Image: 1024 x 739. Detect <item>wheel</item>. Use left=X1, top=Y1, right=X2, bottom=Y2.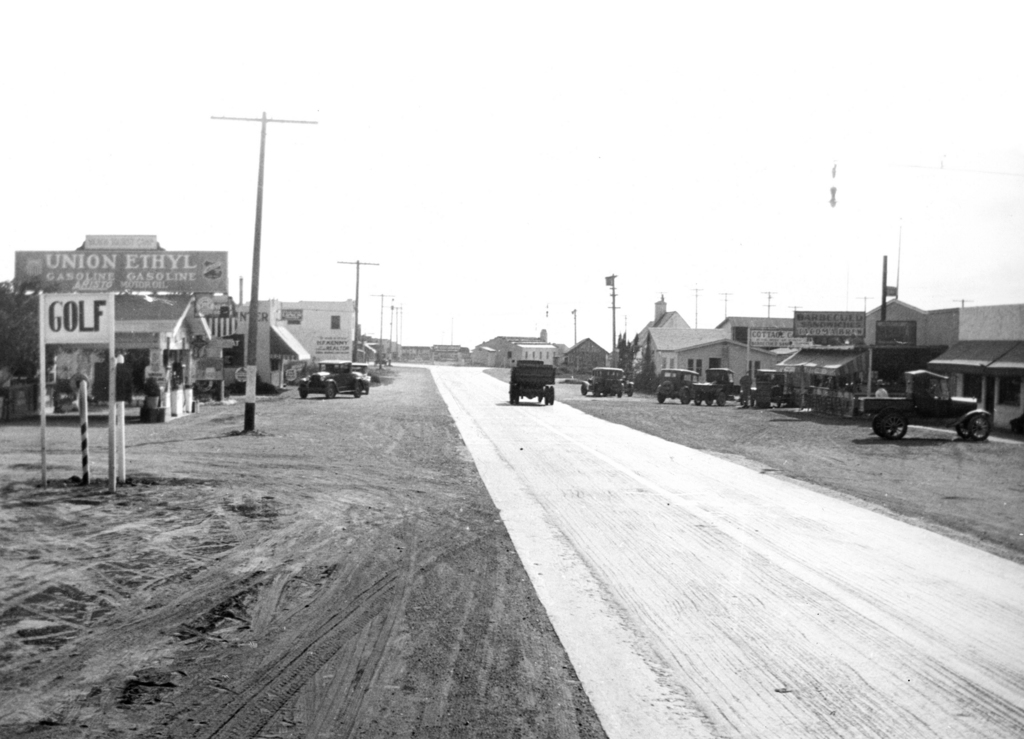
left=593, top=387, right=601, bottom=397.
